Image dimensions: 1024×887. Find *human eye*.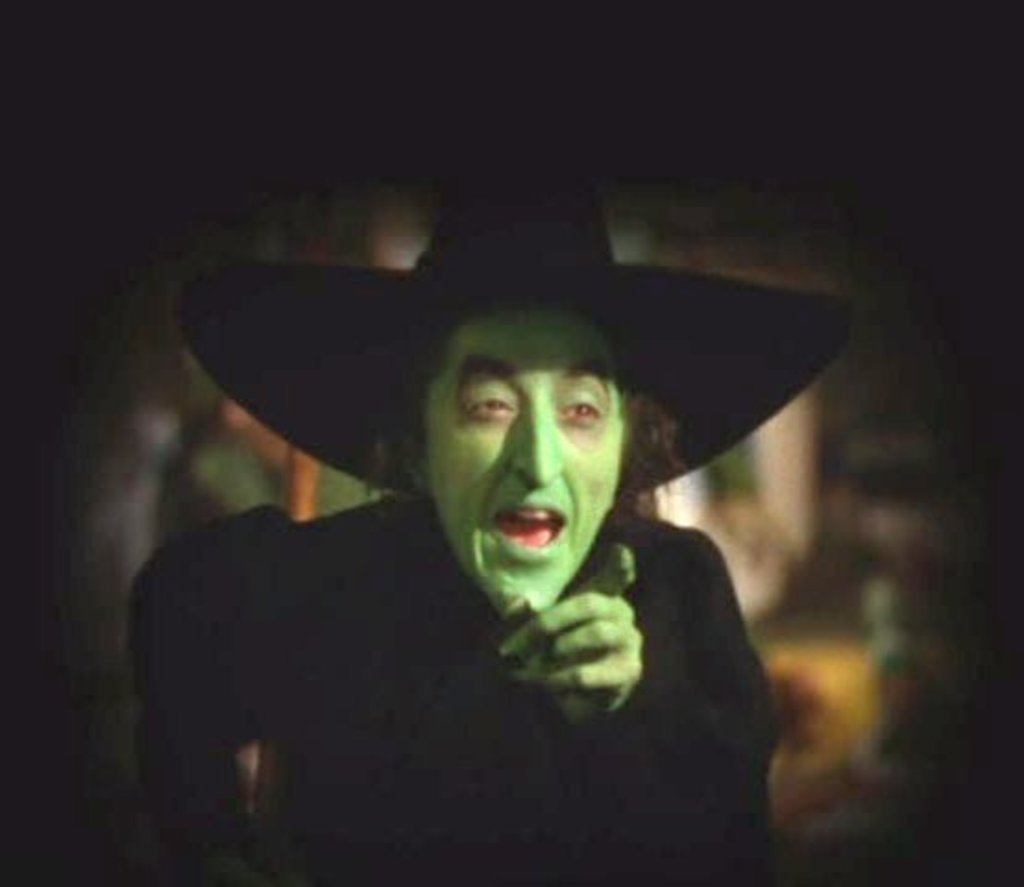
(left=564, top=394, right=606, bottom=429).
